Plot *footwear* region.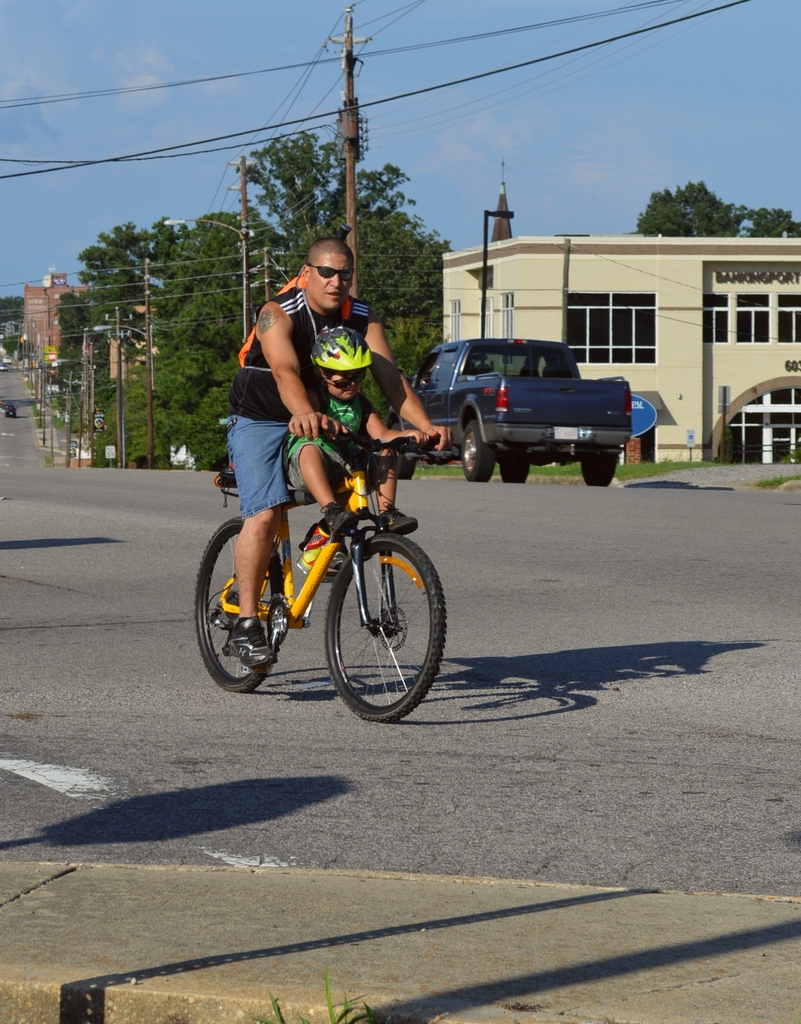
Plotted at pyautogui.locateOnScreen(376, 504, 418, 534).
